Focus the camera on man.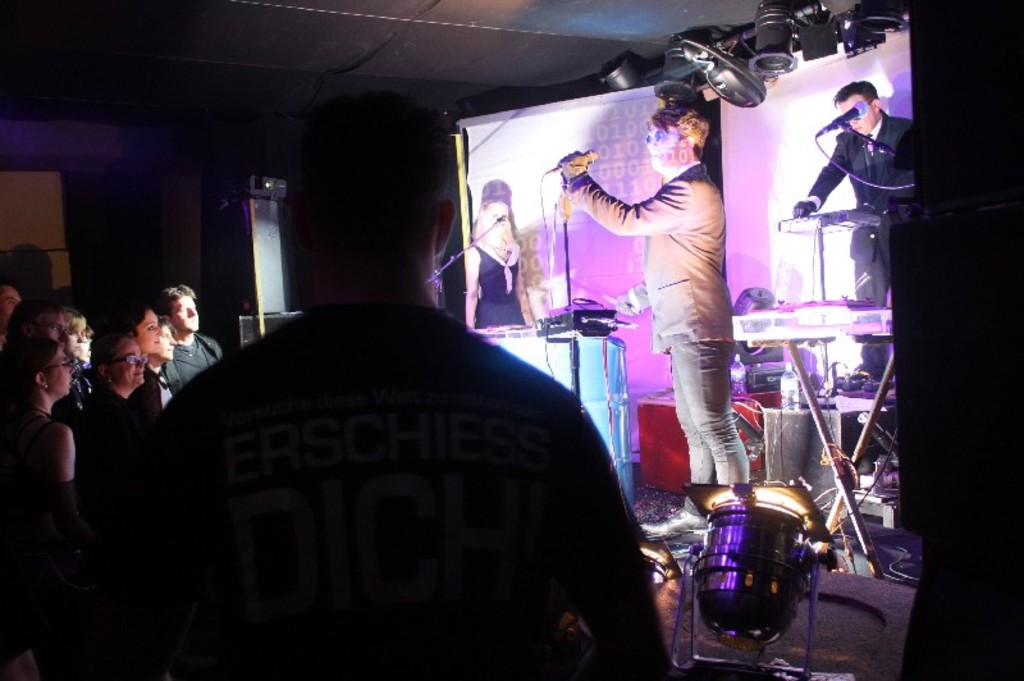
Focus region: select_region(169, 175, 663, 658).
